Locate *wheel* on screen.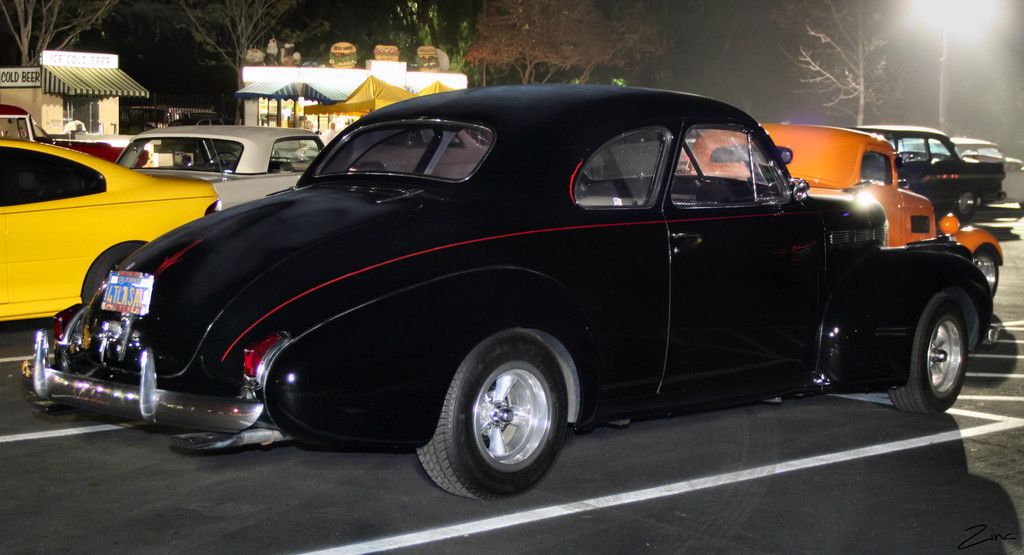
On screen at 952,189,979,219.
